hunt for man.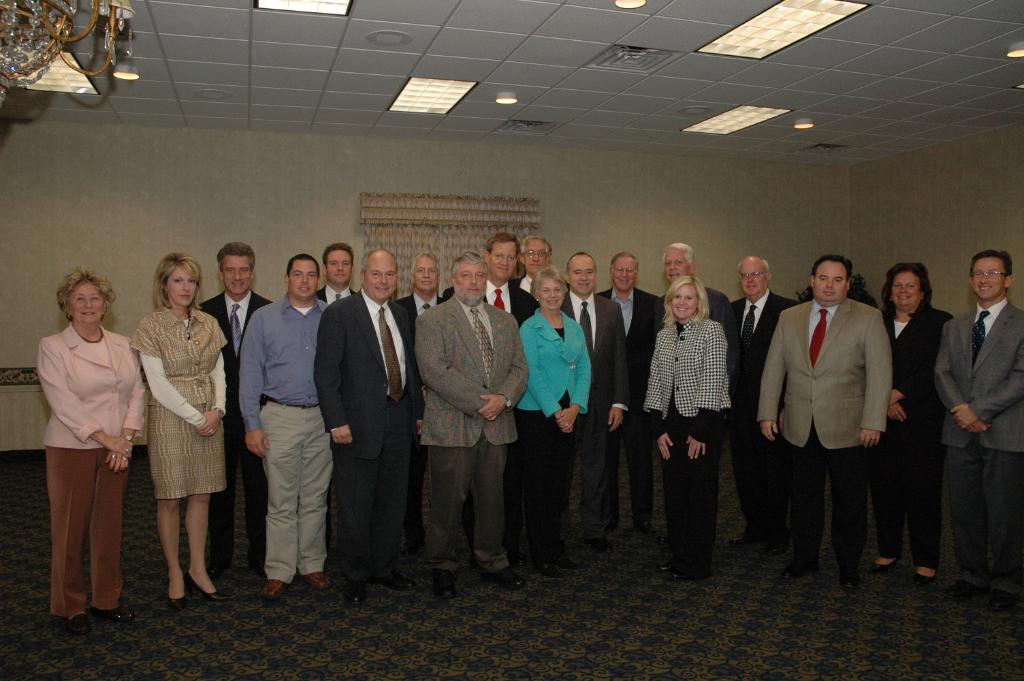
Hunted down at detection(447, 232, 544, 328).
